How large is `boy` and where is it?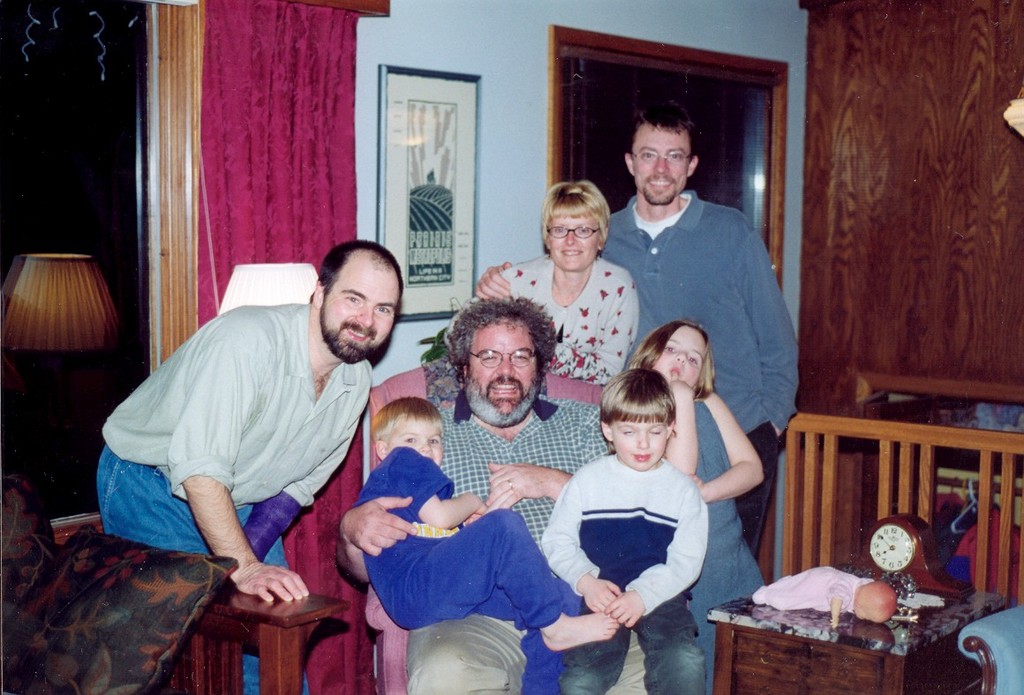
Bounding box: <region>343, 389, 615, 638</region>.
